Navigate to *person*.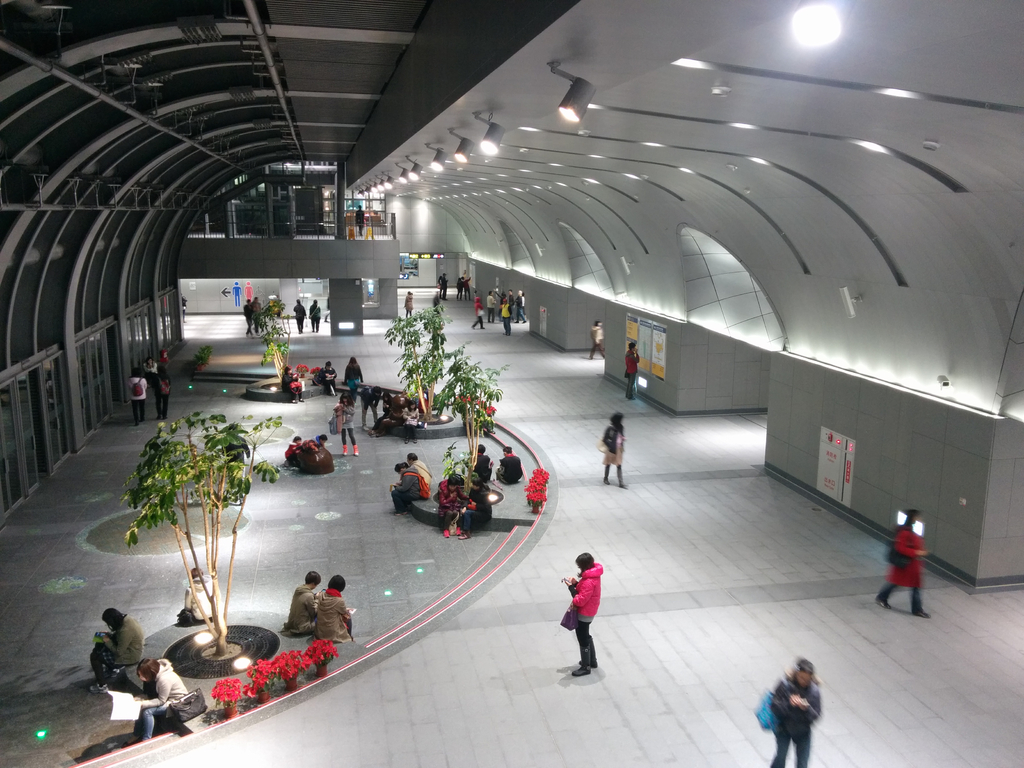
Navigation target: (333,396,365,458).
